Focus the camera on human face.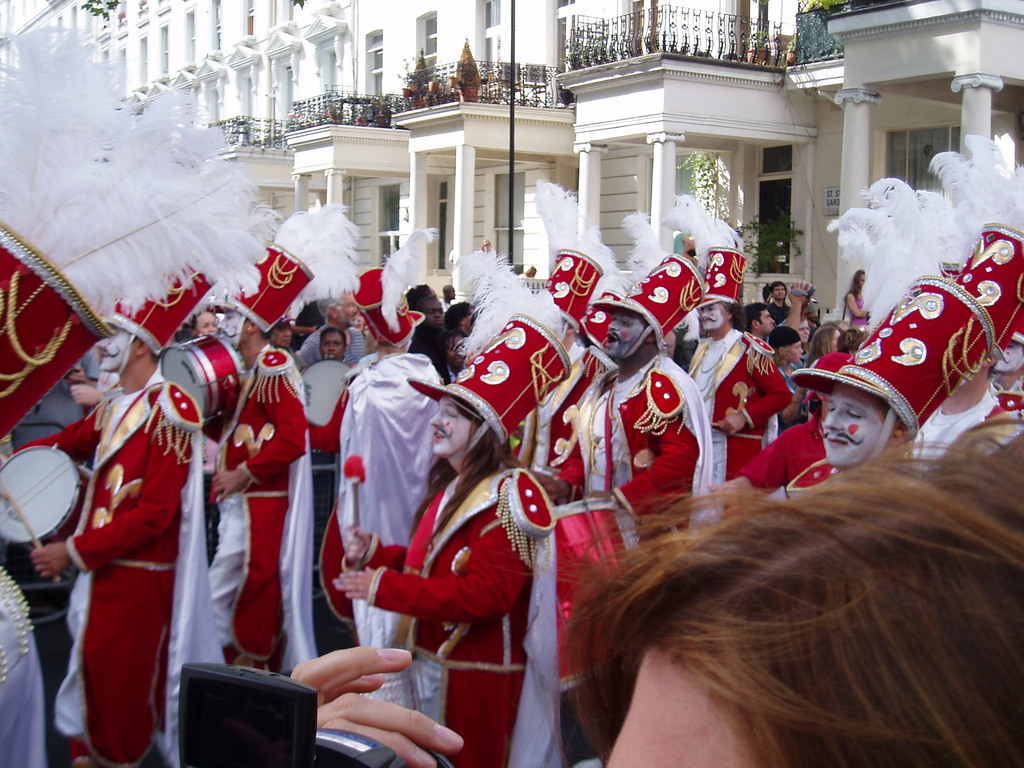
Focus region: <region>787, 340, 803, 363</region>.
